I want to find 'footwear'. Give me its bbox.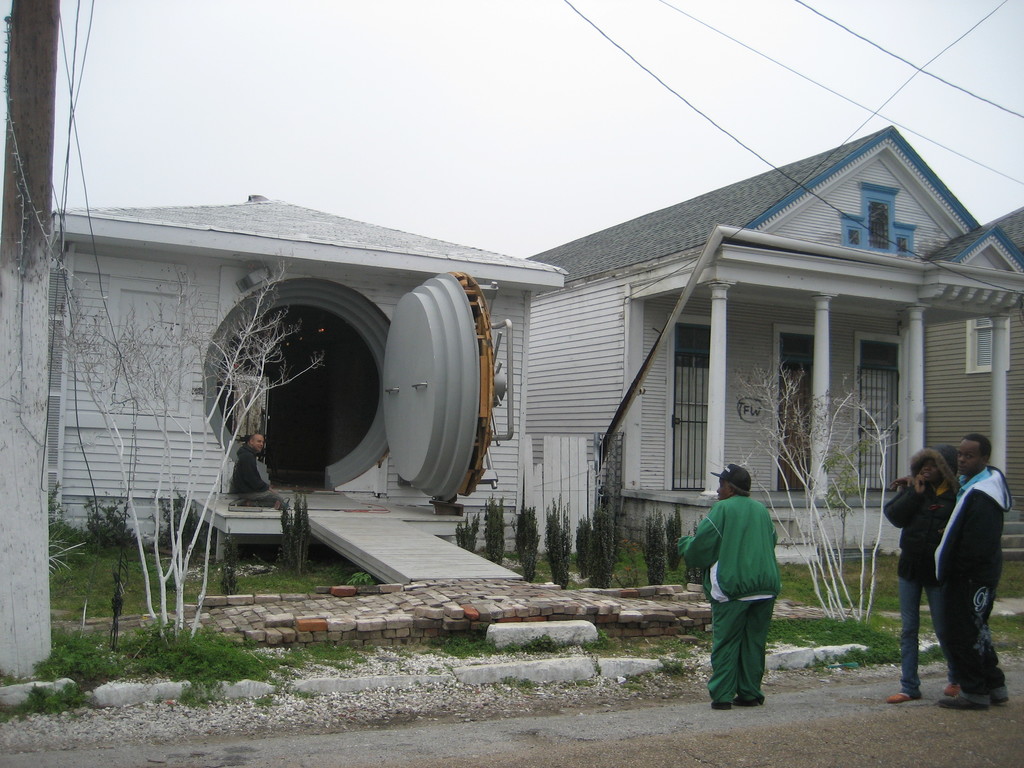
[left=938, top=692, right=989, bottom=711].
